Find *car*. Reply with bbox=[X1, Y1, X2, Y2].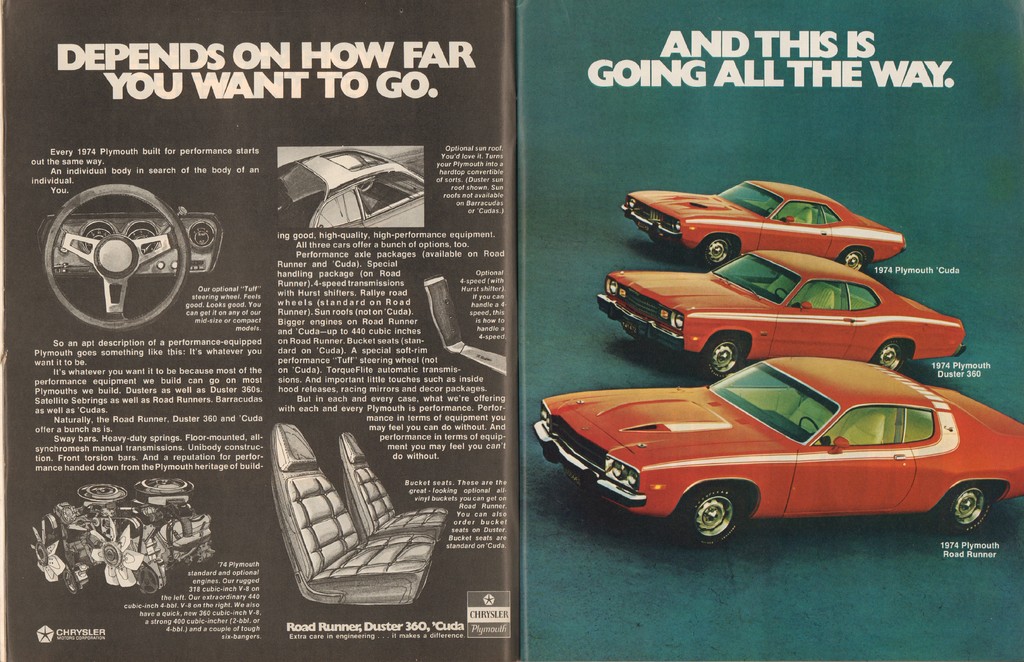
bbox=[534, 353, 1023, 545].
